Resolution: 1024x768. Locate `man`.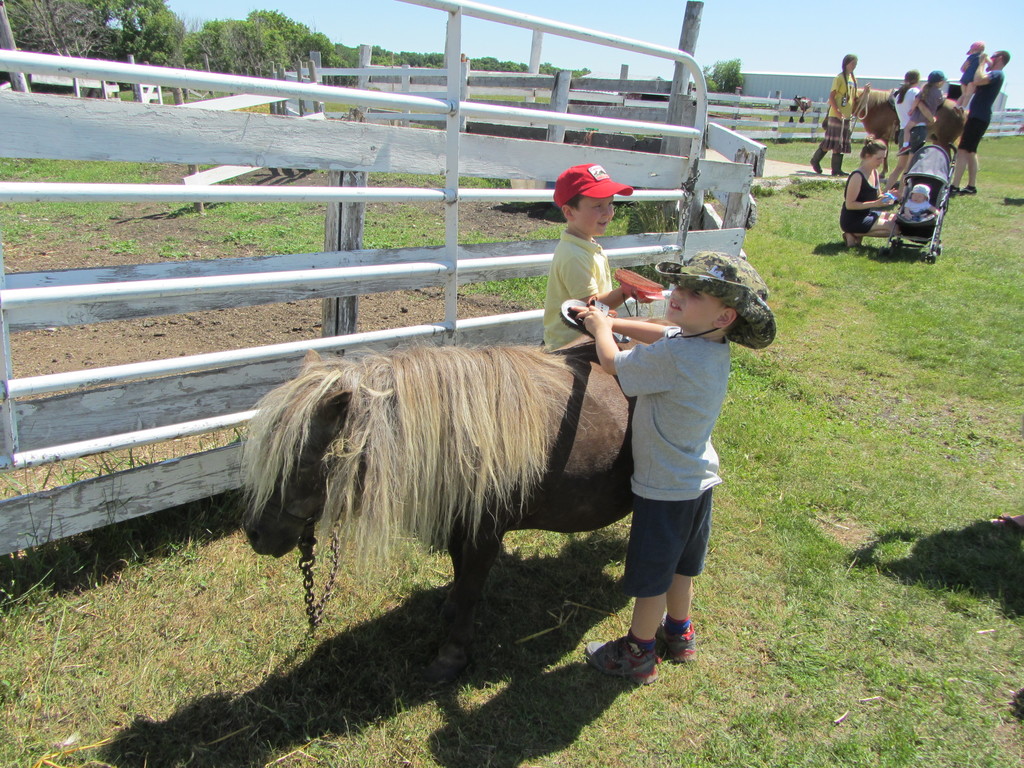
bbox(941, 45, 1015, 198).
